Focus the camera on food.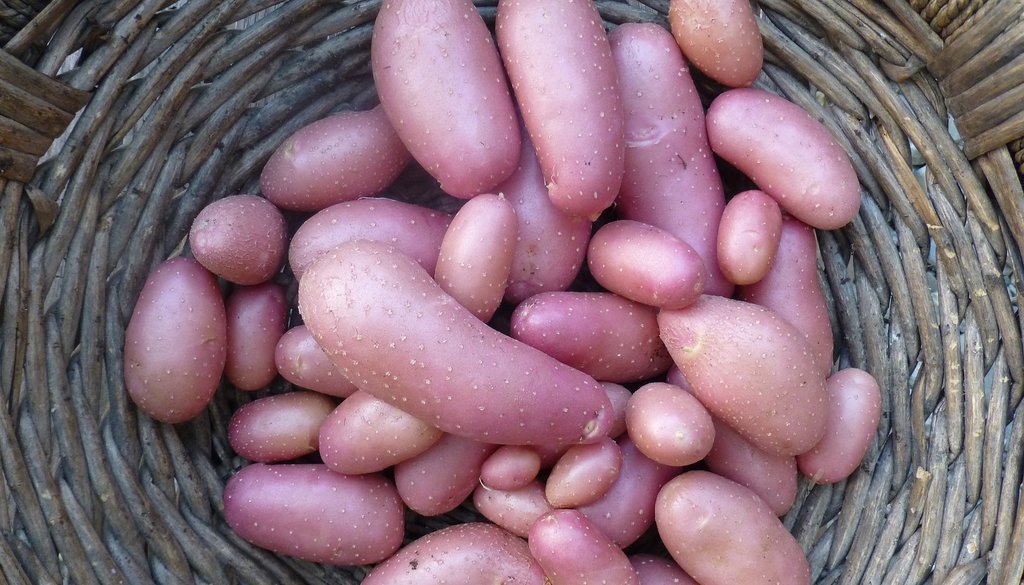
Focus region: bbox=(631, 389, 723, 465).
